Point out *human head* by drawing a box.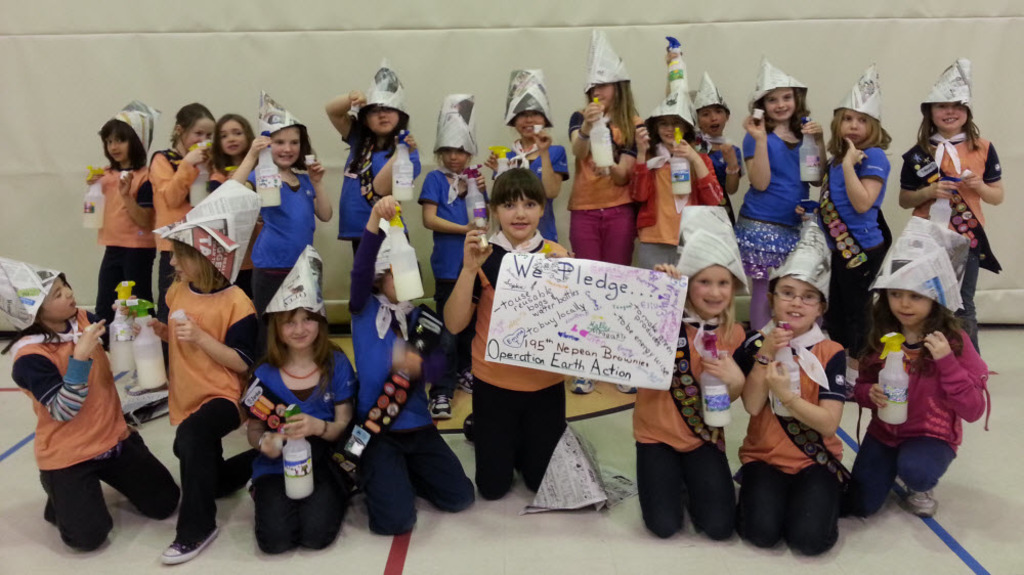
[x1=175, y1=106, x2=218, y2=152].
